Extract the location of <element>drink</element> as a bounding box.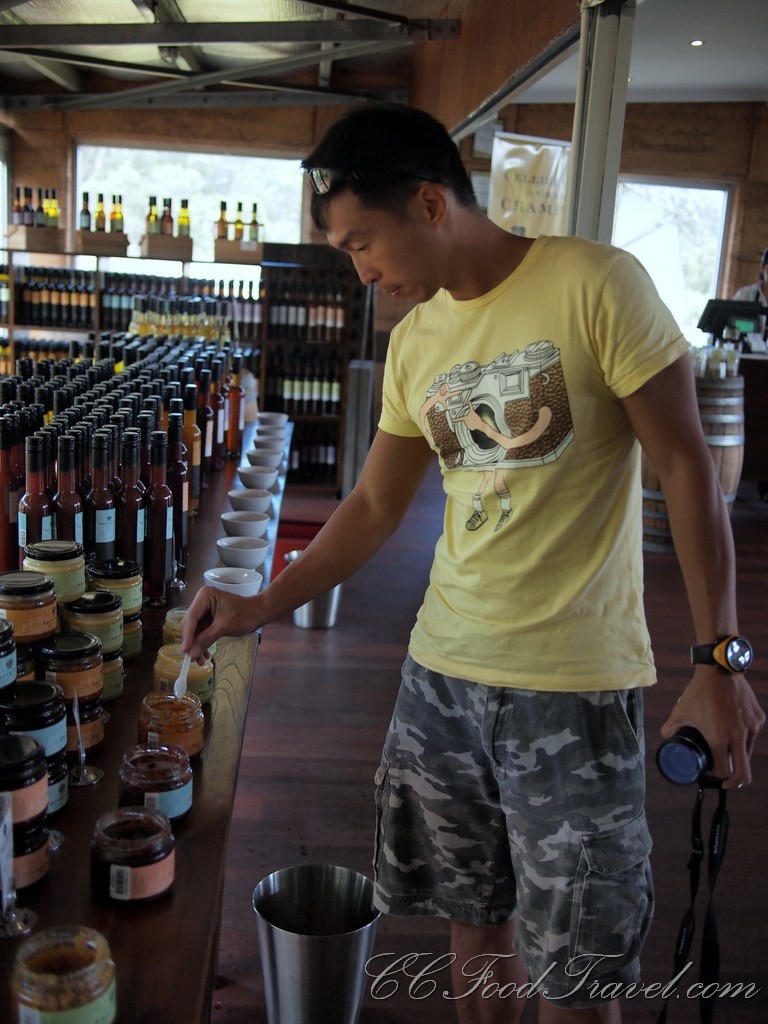
0/916/126/1023.
